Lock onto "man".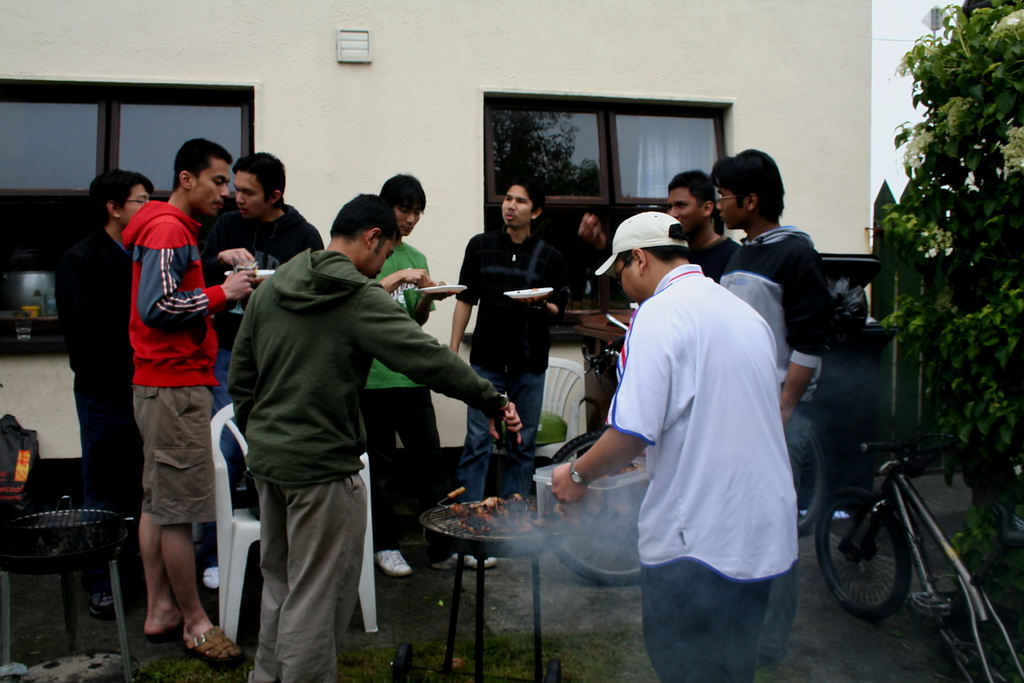
Locked: [x1=668, y1=162, x2=741, y2=282].
